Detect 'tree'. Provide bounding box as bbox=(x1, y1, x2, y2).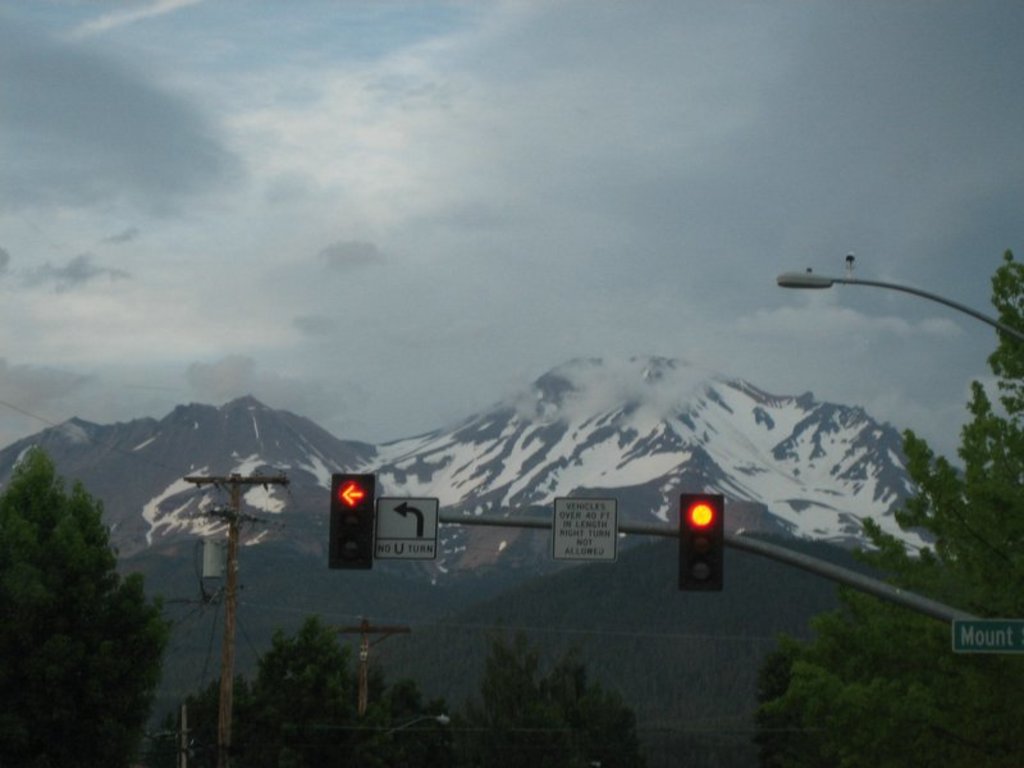
bbox=(755, 243, 1023, 767).
